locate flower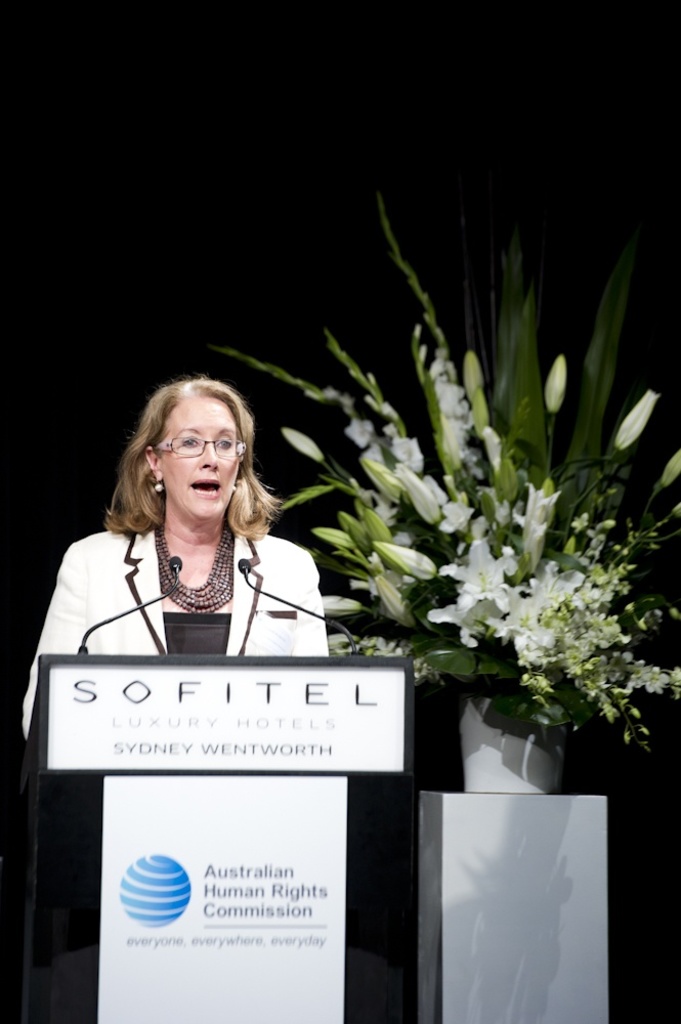
[x1=507, y1=487, x2=568, y2=588]
